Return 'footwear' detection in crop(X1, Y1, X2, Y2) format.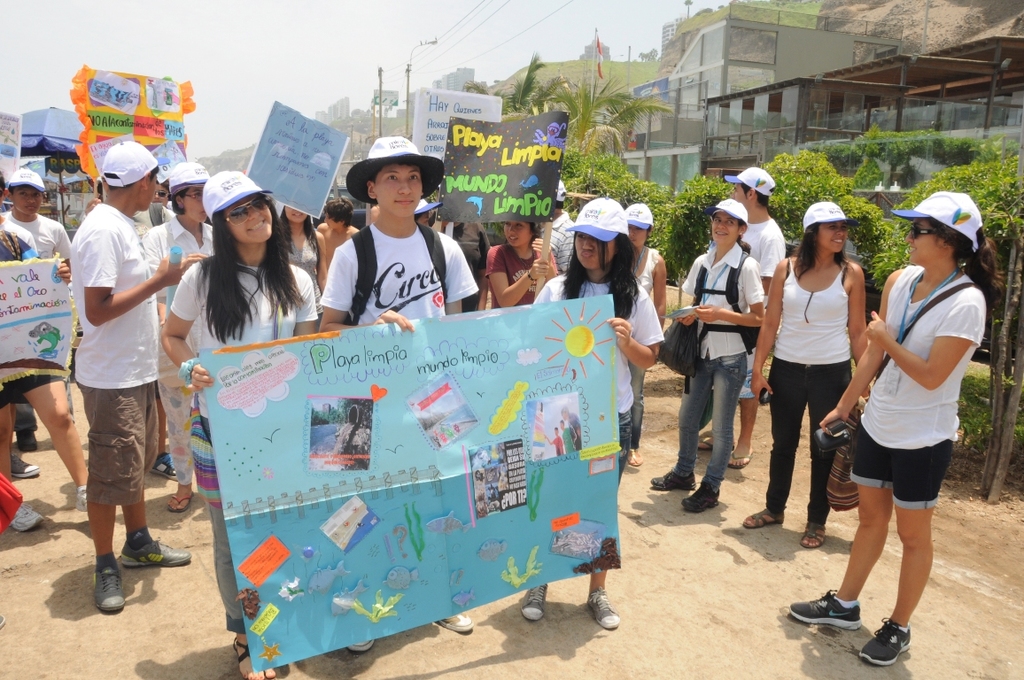
crop(585, 586, 621, 627).
